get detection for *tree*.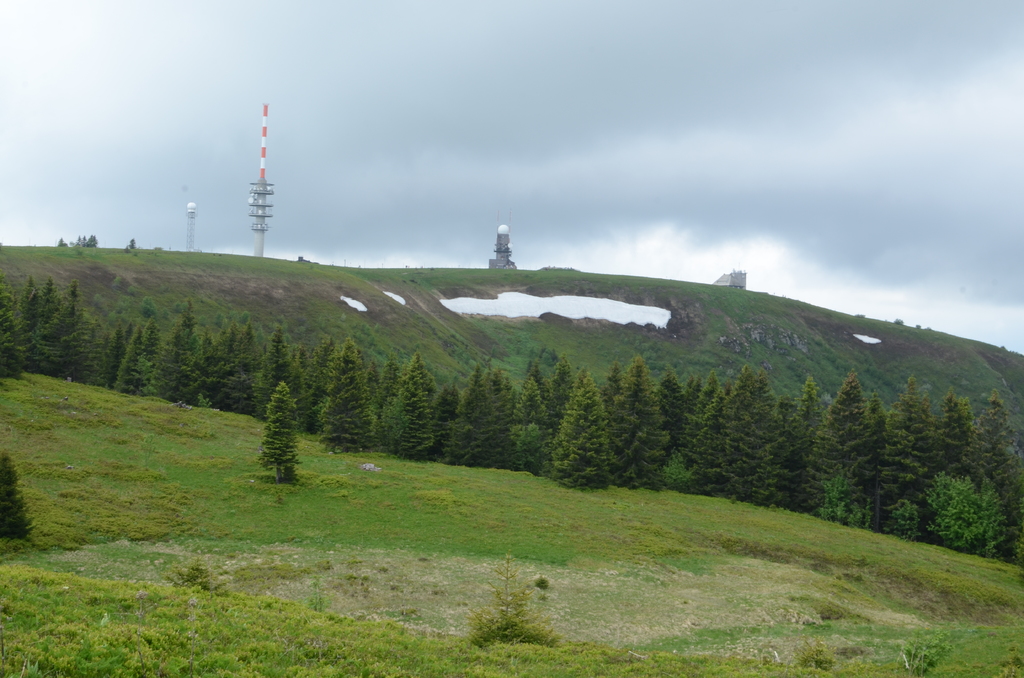
Detection: rect(865, 402, 895, 532).
